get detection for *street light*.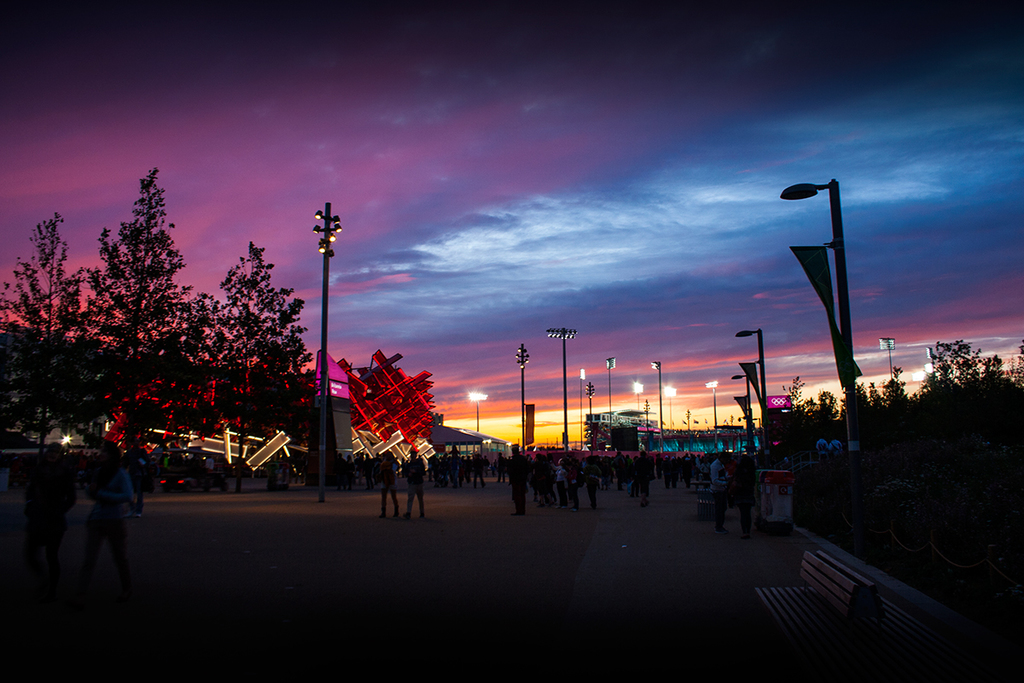
Detection: left=664, top=382, right=676, bottom=433.
